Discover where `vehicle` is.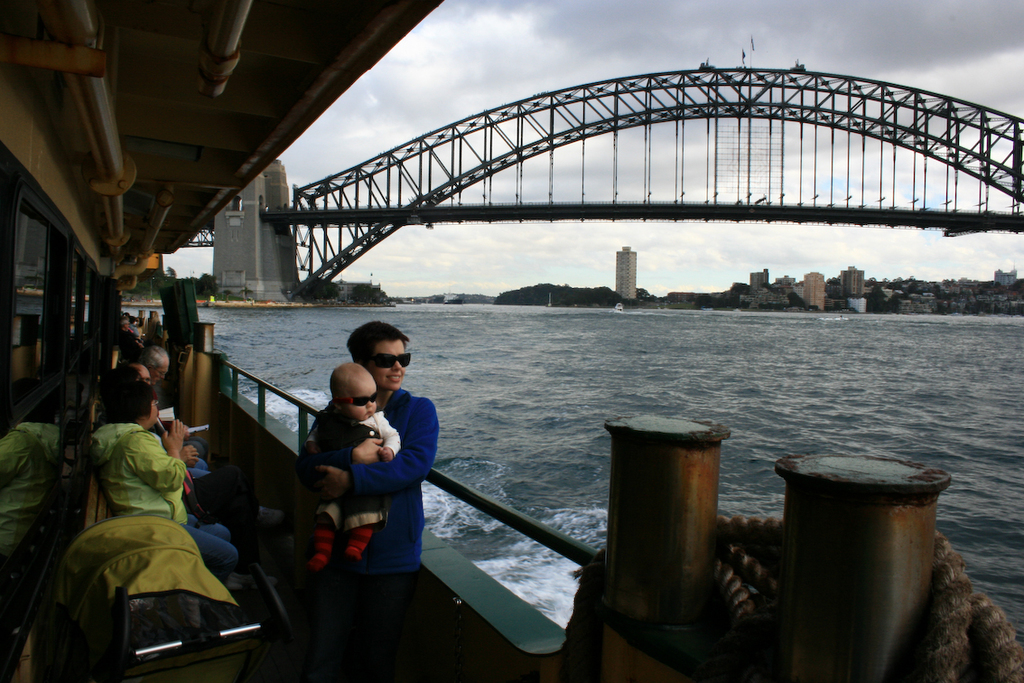
Discovered at [0, 0, 1023, 682].
